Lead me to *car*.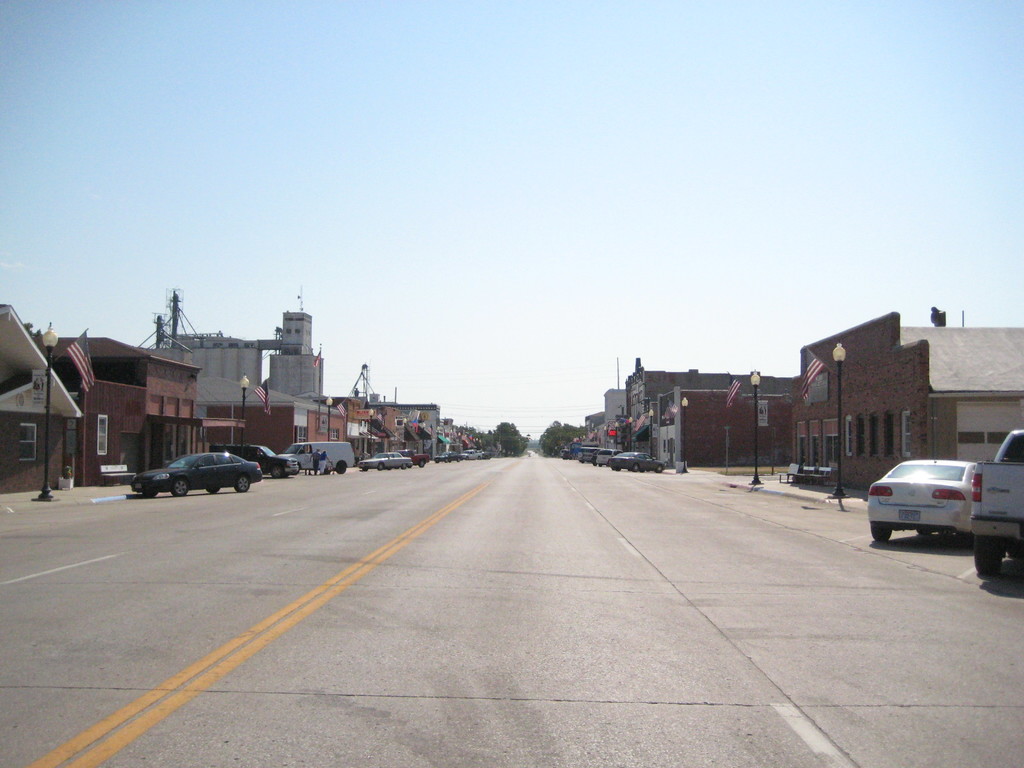
Lead to <region>968, 430, 1023, 577</region>.
